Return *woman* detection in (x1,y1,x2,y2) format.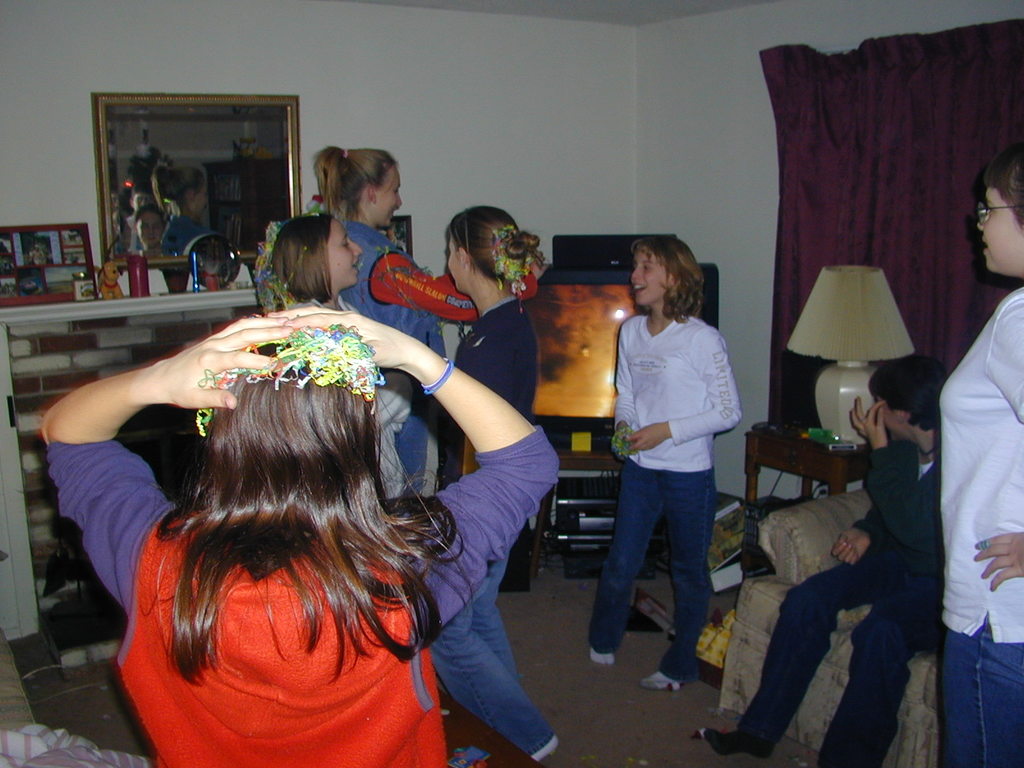
(416,207,564,765).
